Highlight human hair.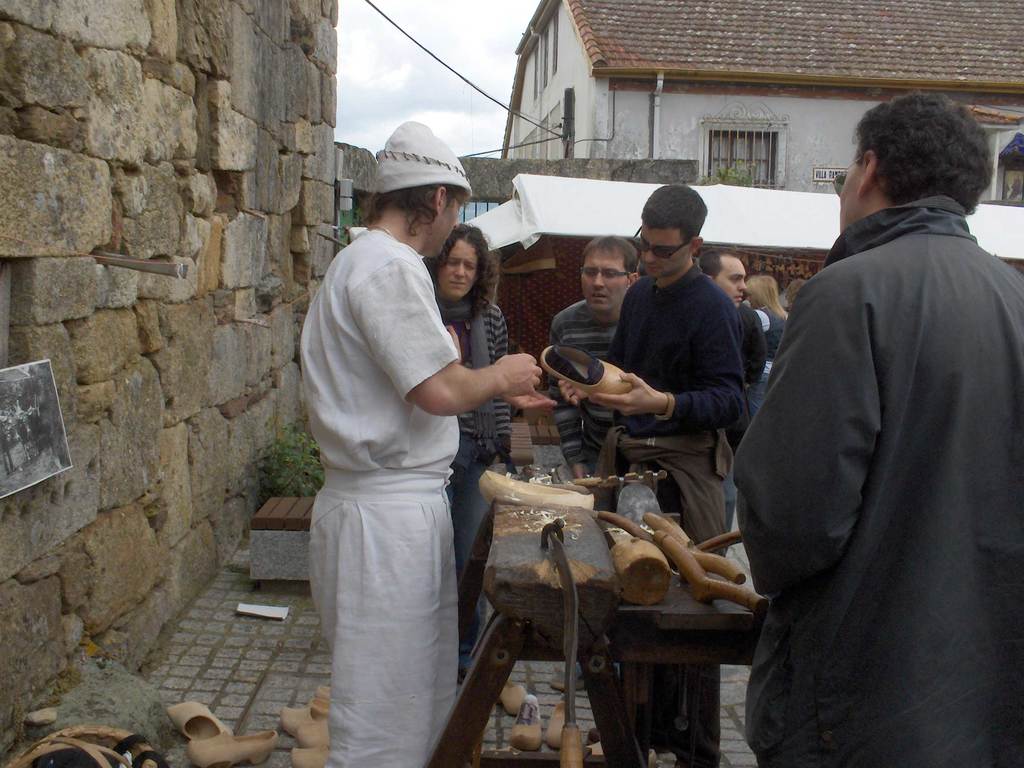
Highlighted region: (856,100,984,218).
